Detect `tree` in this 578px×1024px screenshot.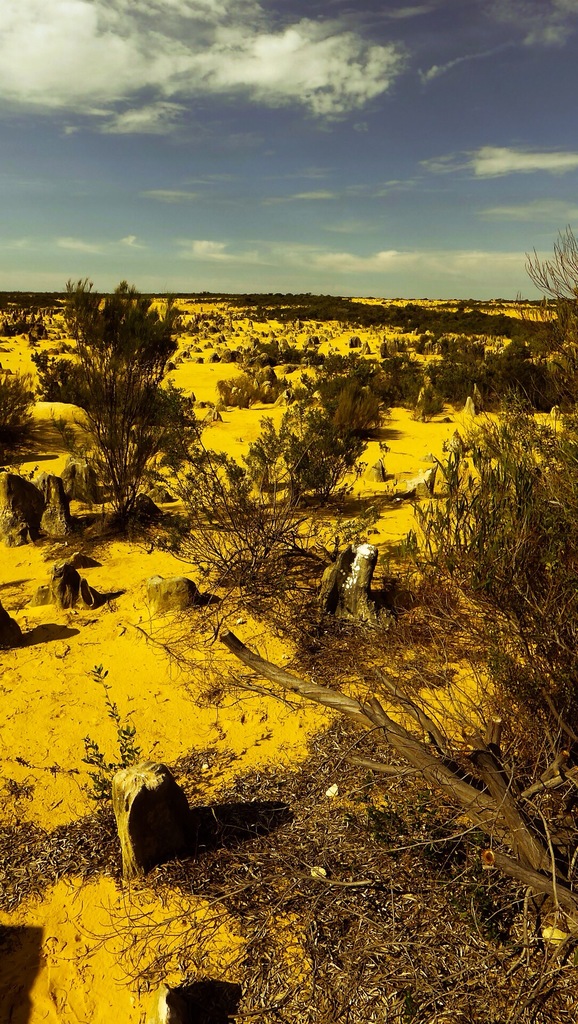
Detection: l=161, t=436, r=577, b=956.
